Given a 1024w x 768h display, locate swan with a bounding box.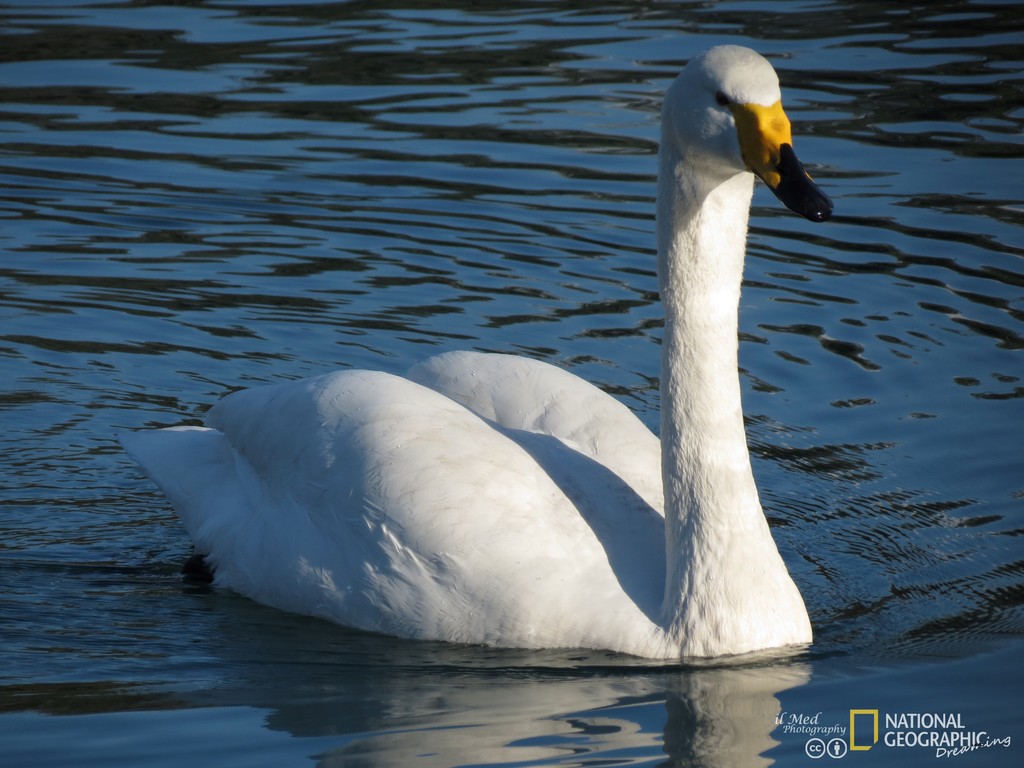
Located: [128, 29, 812, 662].
